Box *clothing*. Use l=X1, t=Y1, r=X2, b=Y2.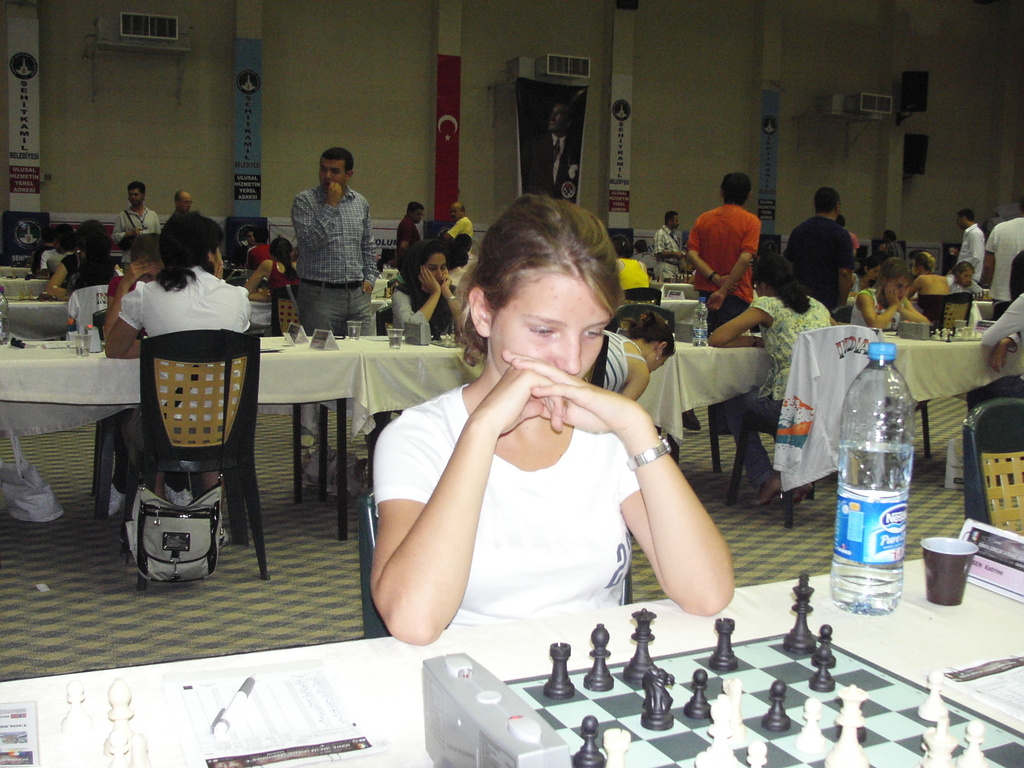
l=113, t=207, r=163, b=239.
